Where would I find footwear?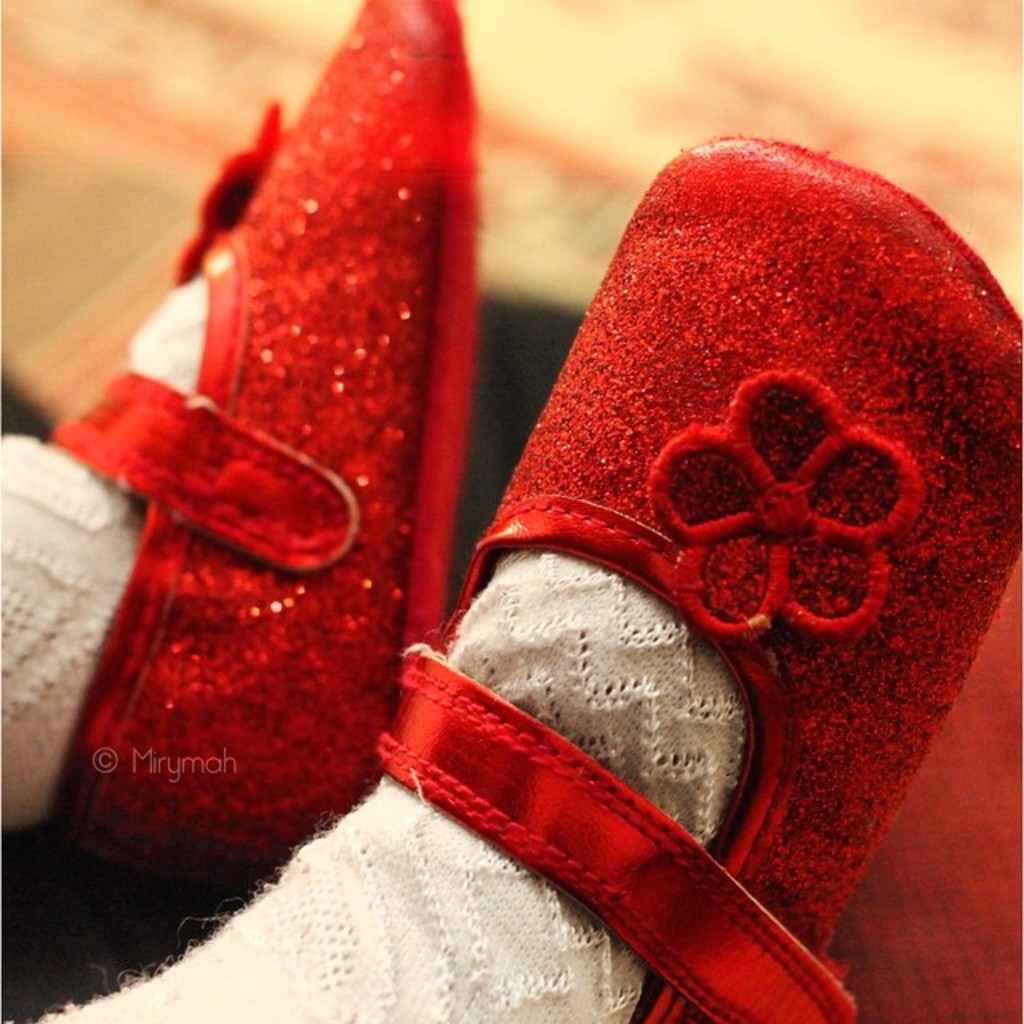
At l=376, t=123, r=1022, b=1022.
